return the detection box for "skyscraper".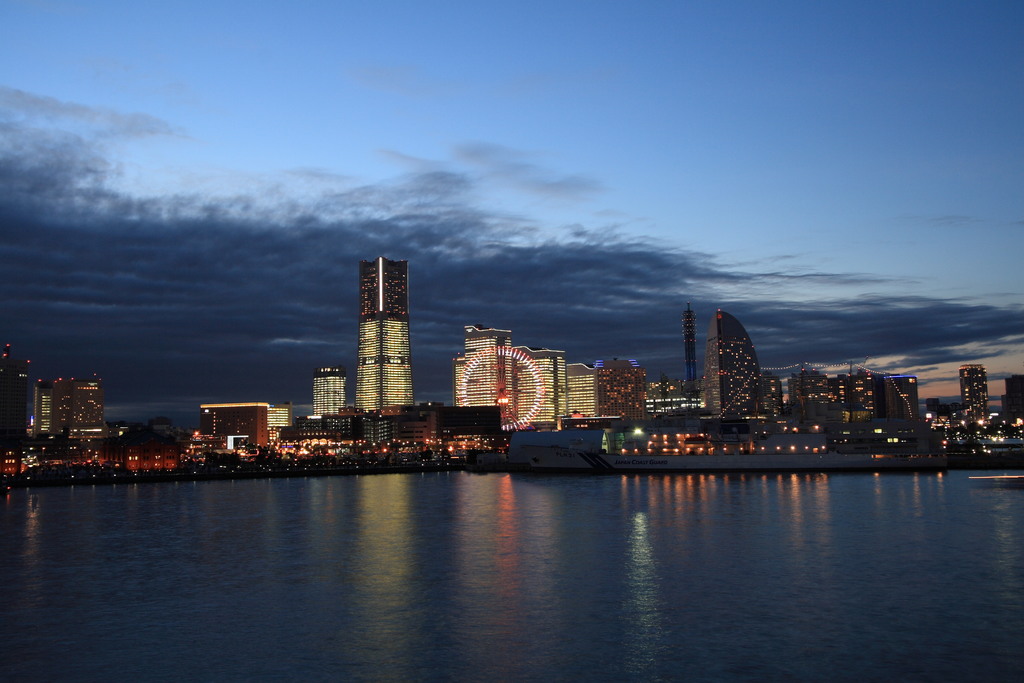
195 402 271 462.
